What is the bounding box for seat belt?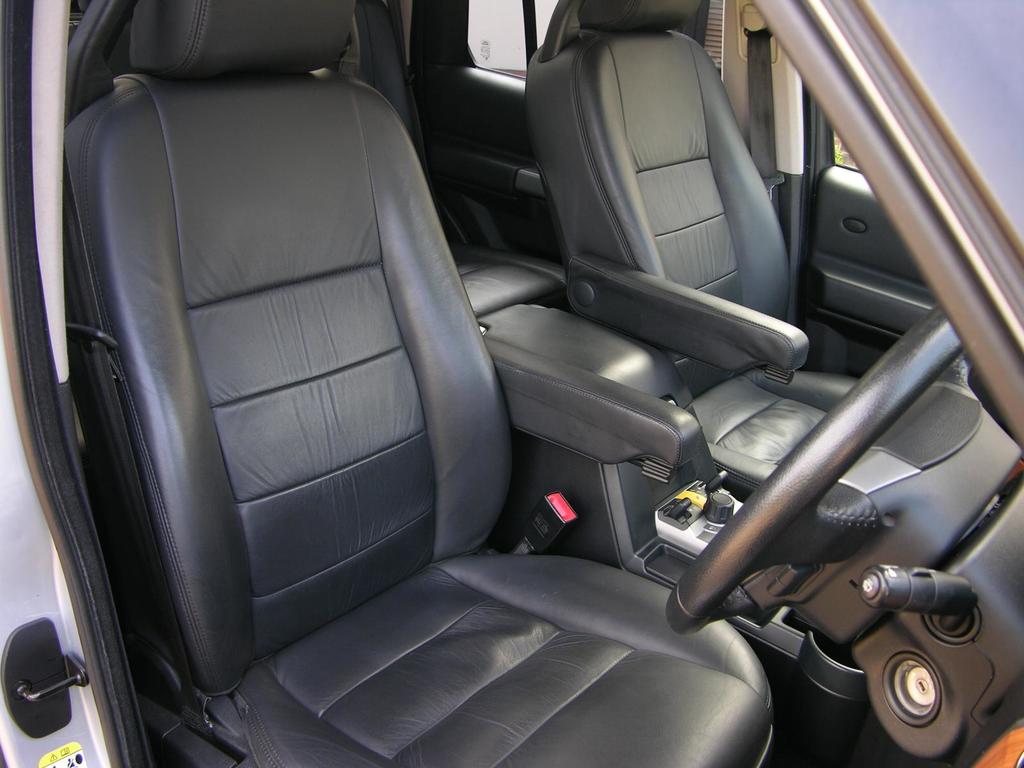
left=743, top=35, right=775, bottom=207.
